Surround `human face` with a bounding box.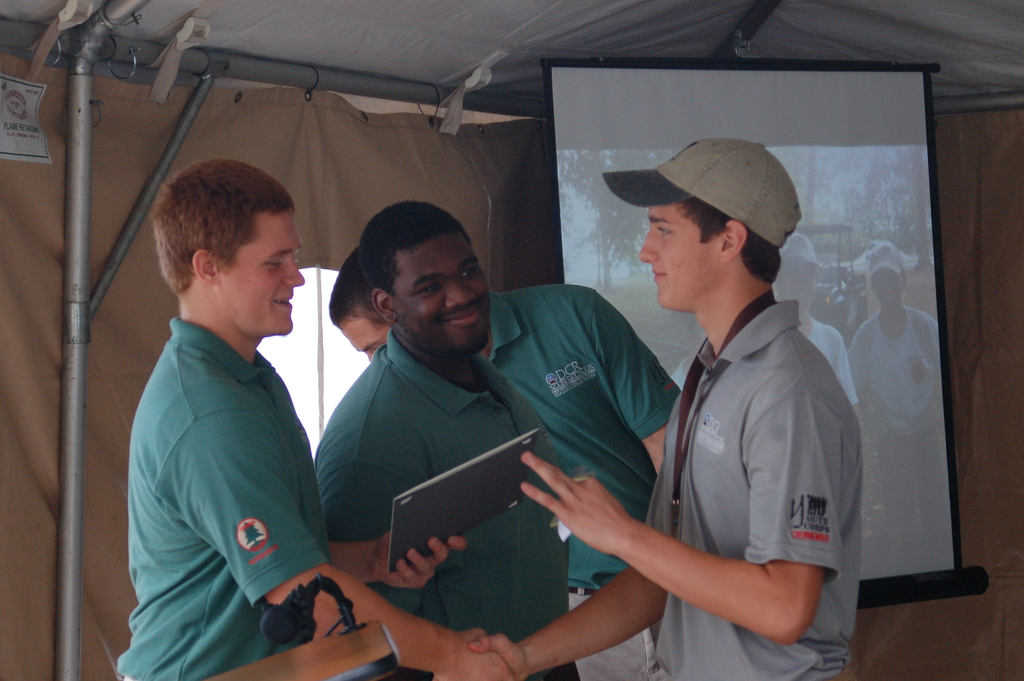
pyautogui.locateOnScreen(340, 318, 393, 361).
